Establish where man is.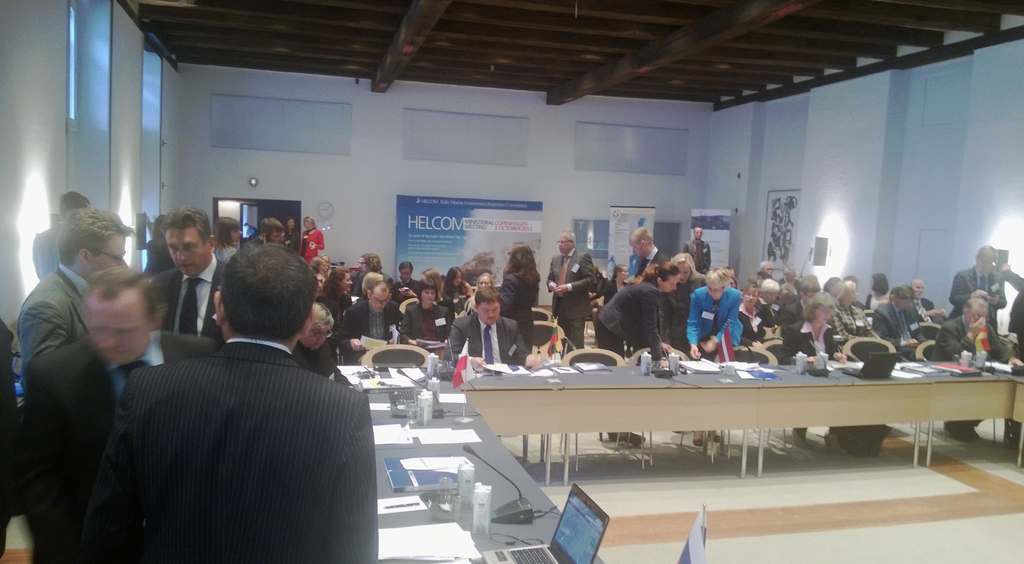
Established at BBox(445, 291, 536, 368).
